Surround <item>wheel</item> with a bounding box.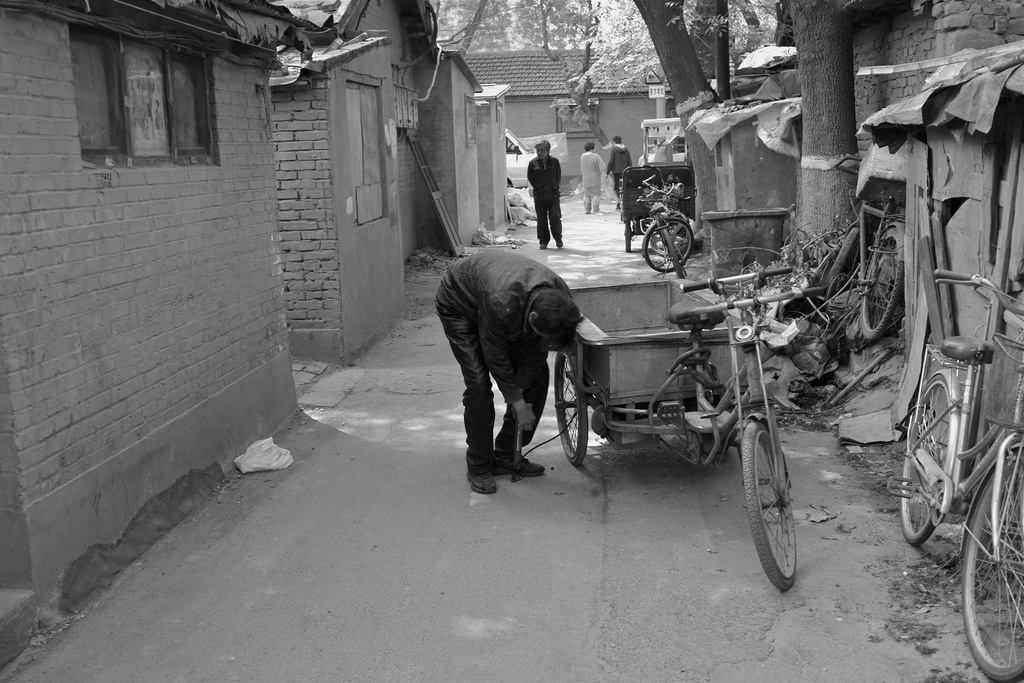
(x1=955, y1=442, x2=1023, y2=682).
